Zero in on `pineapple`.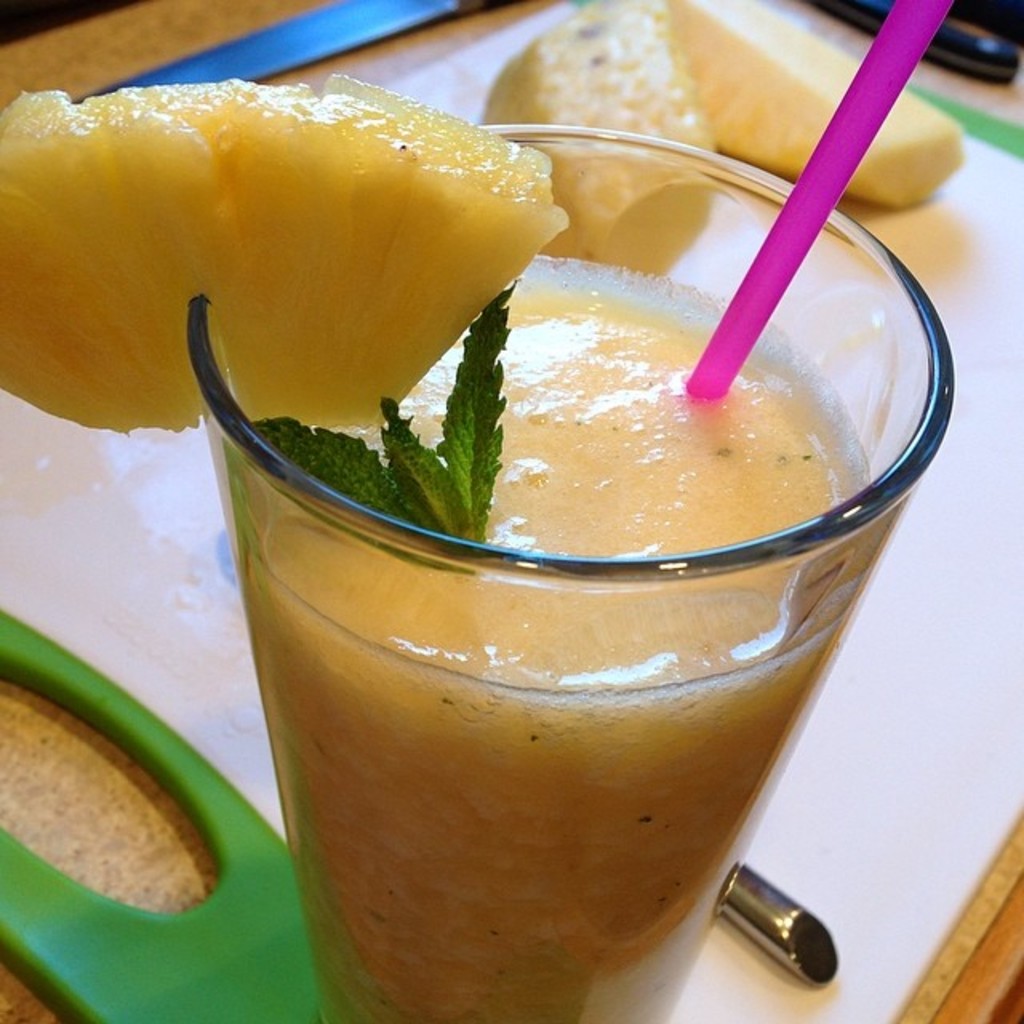
Zeroed in: (0, 72, 570, 434).
